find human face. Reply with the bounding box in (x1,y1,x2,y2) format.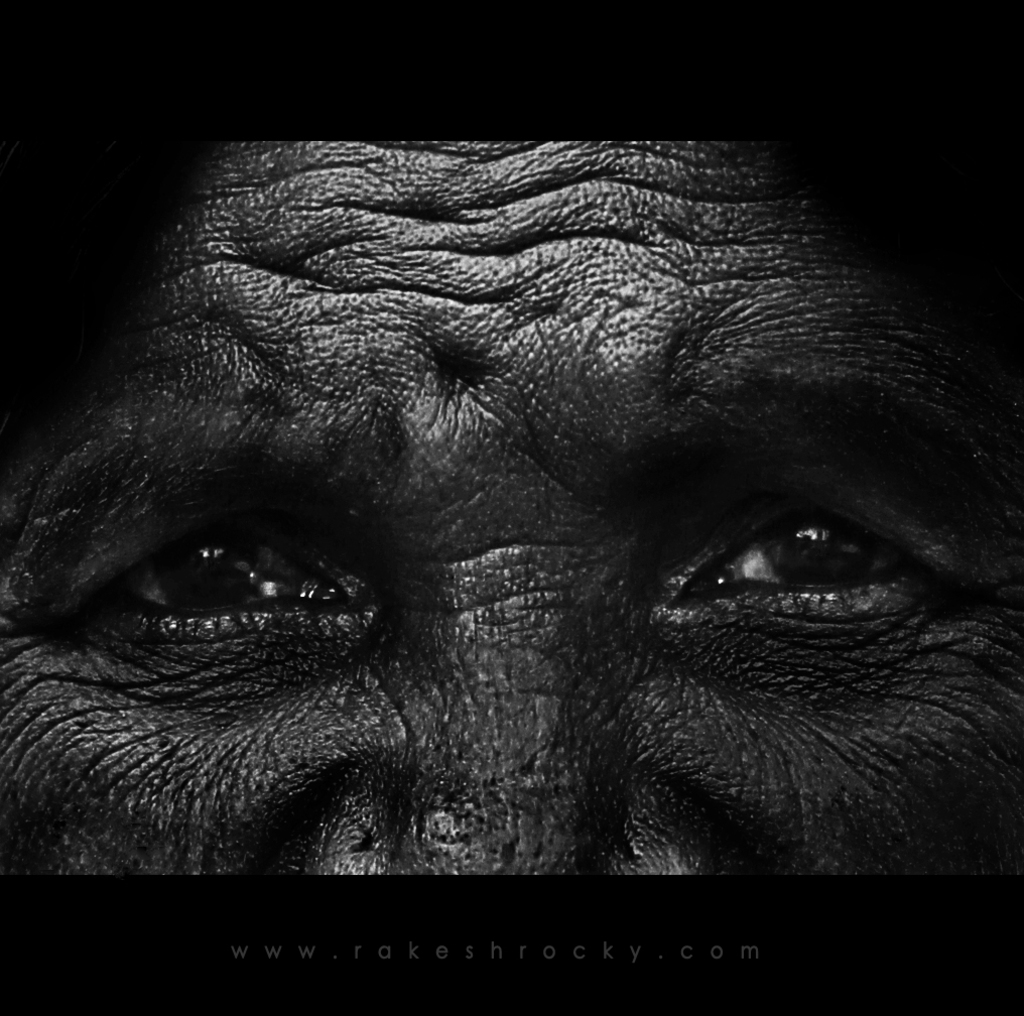
(0,138,1023,872).
